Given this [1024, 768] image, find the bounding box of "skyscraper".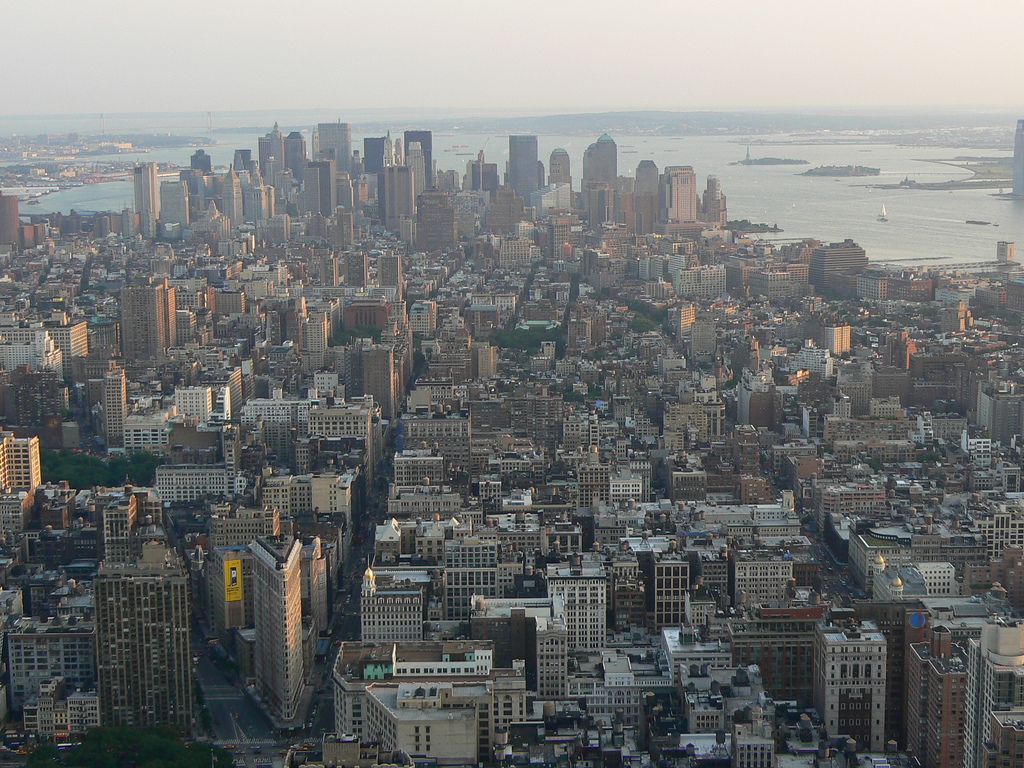
<bbox>208, 385, 233, 422</bbox>.
